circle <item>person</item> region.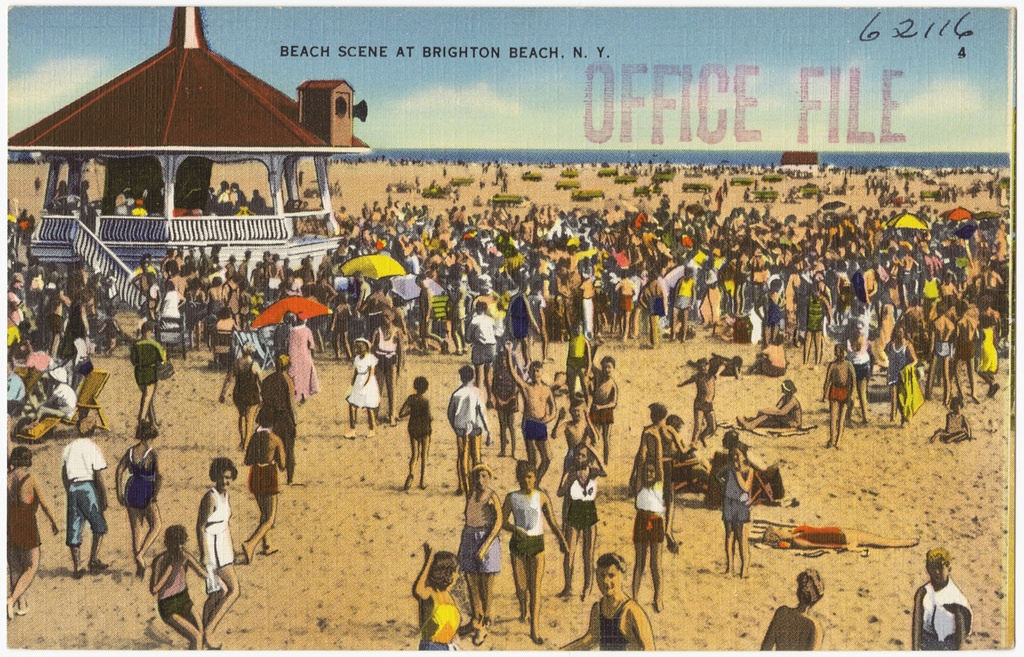
Region: 710, 439, 752, 578.
